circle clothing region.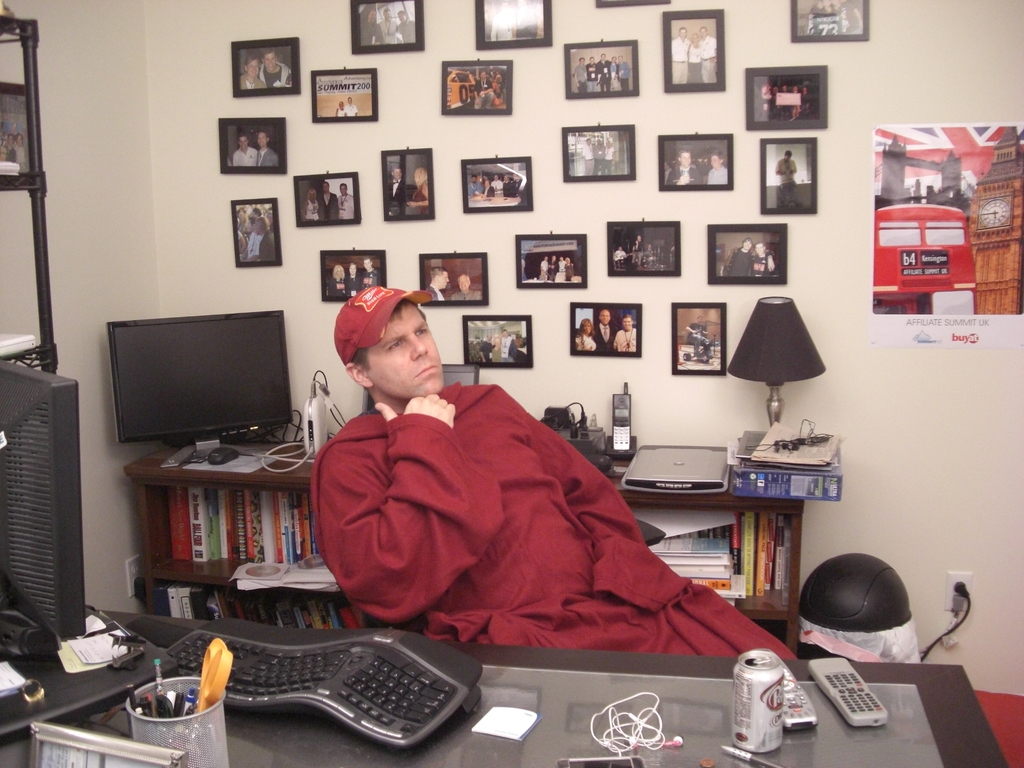
Region: 236/143/254/166.
